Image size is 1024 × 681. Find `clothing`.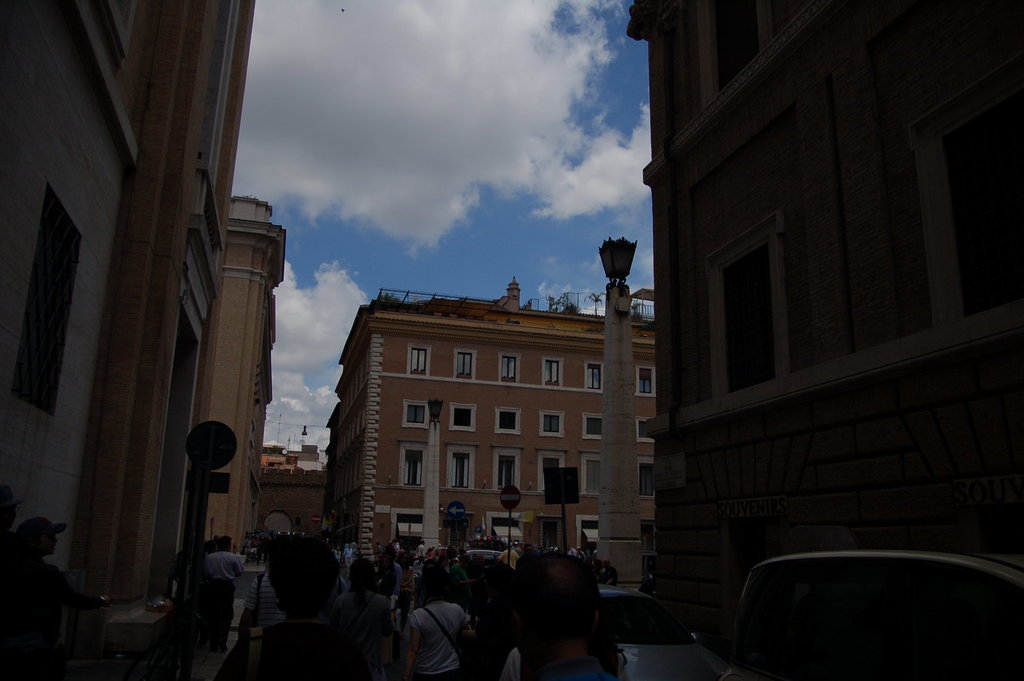
detection(398, 563, 417, 606).
